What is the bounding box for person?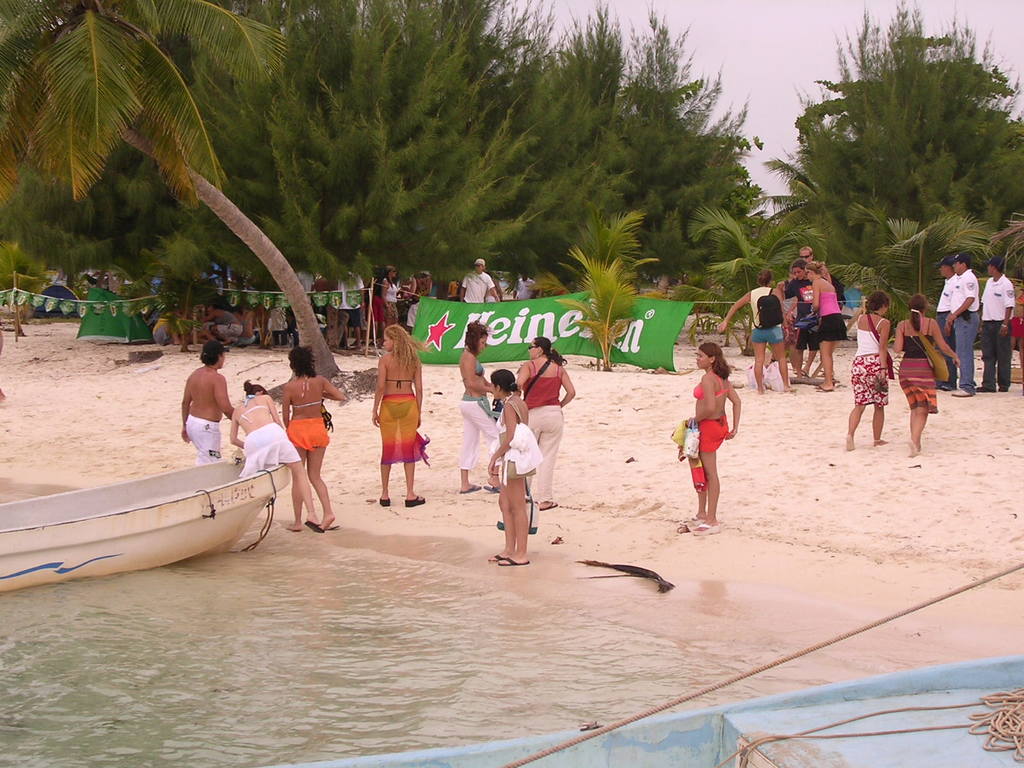
BBox(685, 344, 740, 529).
